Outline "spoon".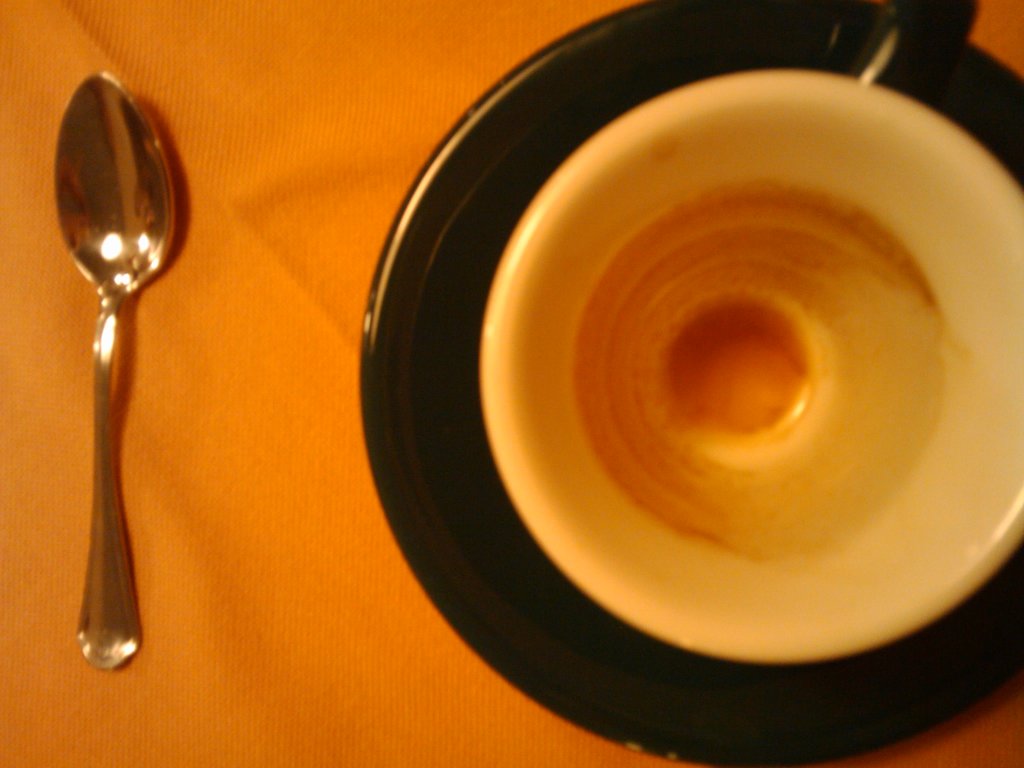
Outline: locate(55, 69, 174, 671).
